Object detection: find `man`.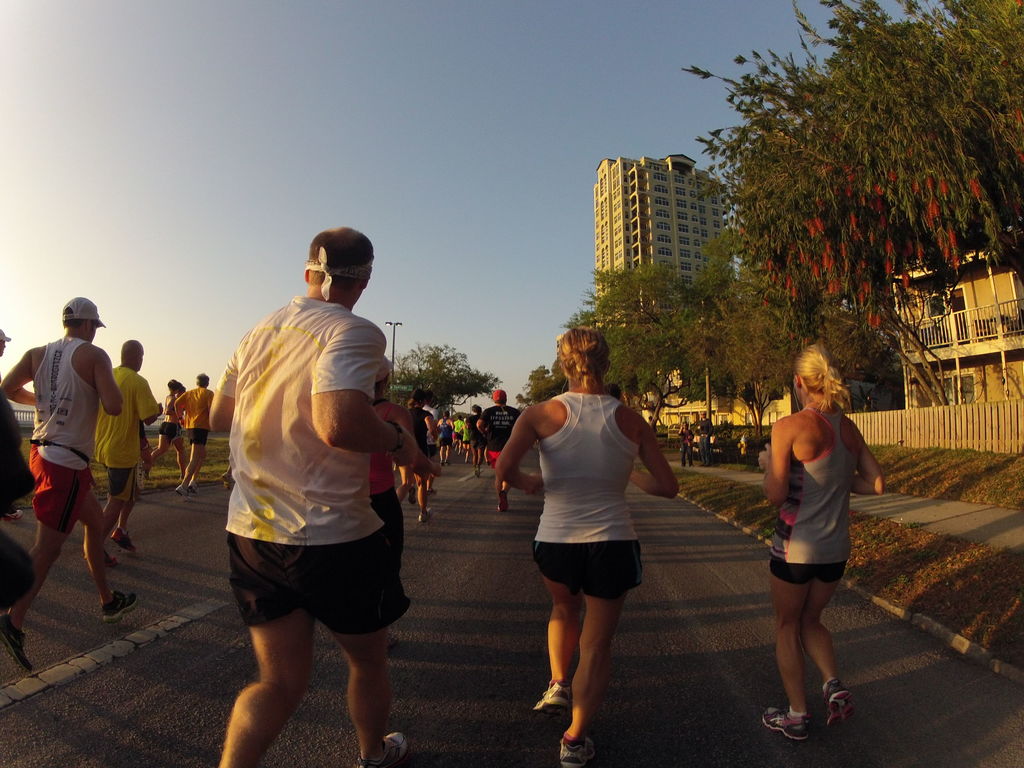
[x1=689, y1=408, x2=714, y2=465].
